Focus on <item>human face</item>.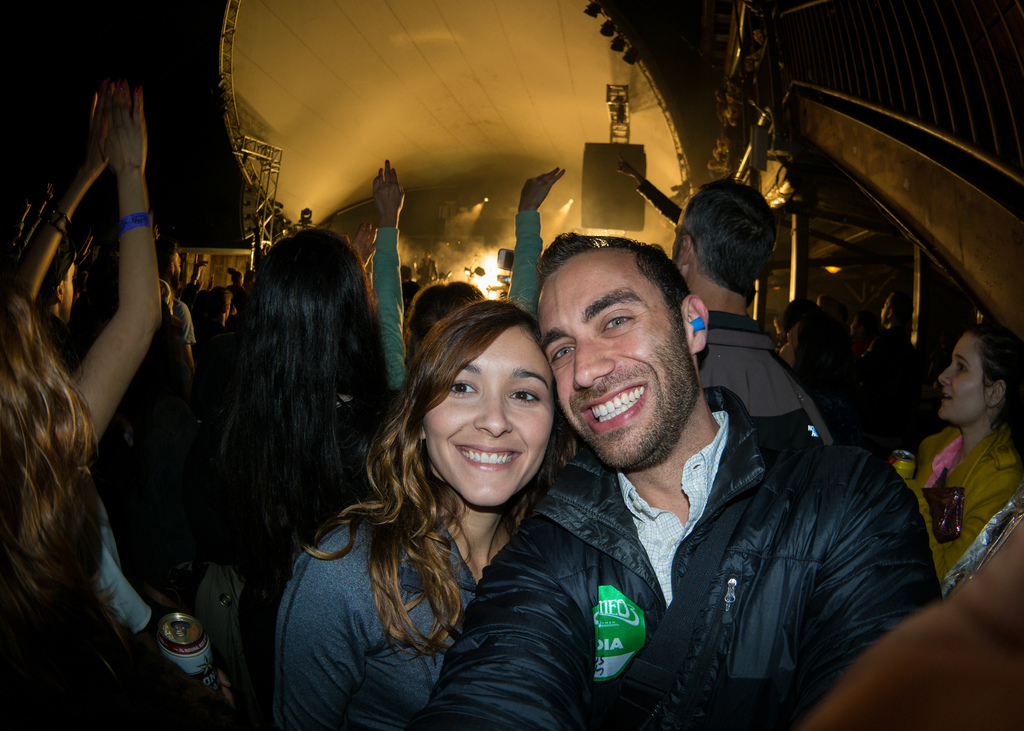
Focused at (426, 330, 556, 511).
